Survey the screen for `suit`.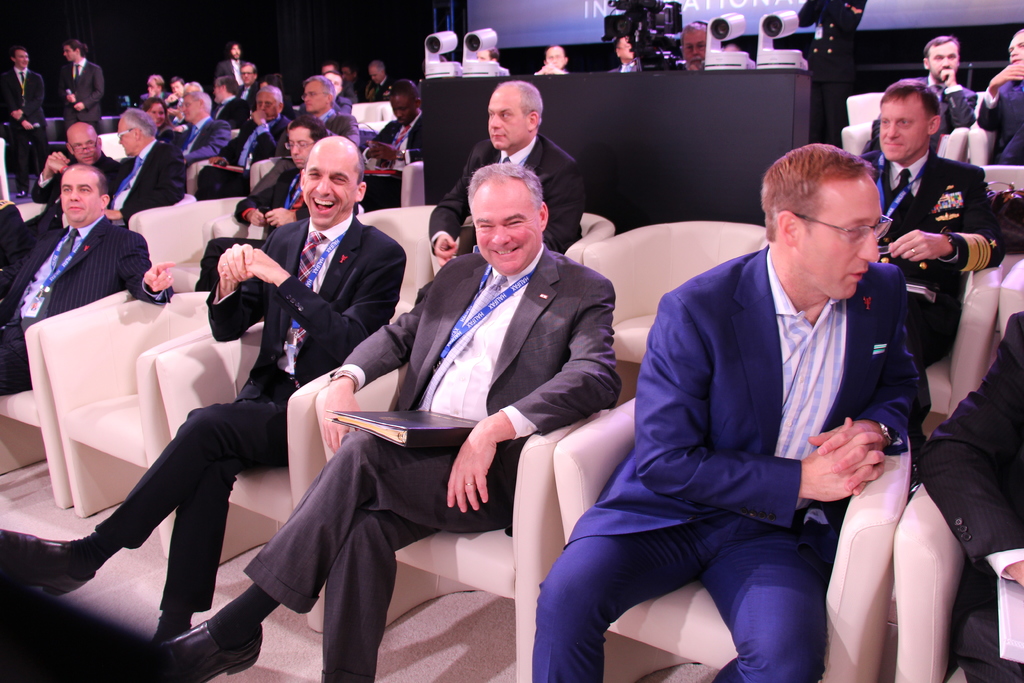
Survey found: bbox=(431, 135, 587, 255).
